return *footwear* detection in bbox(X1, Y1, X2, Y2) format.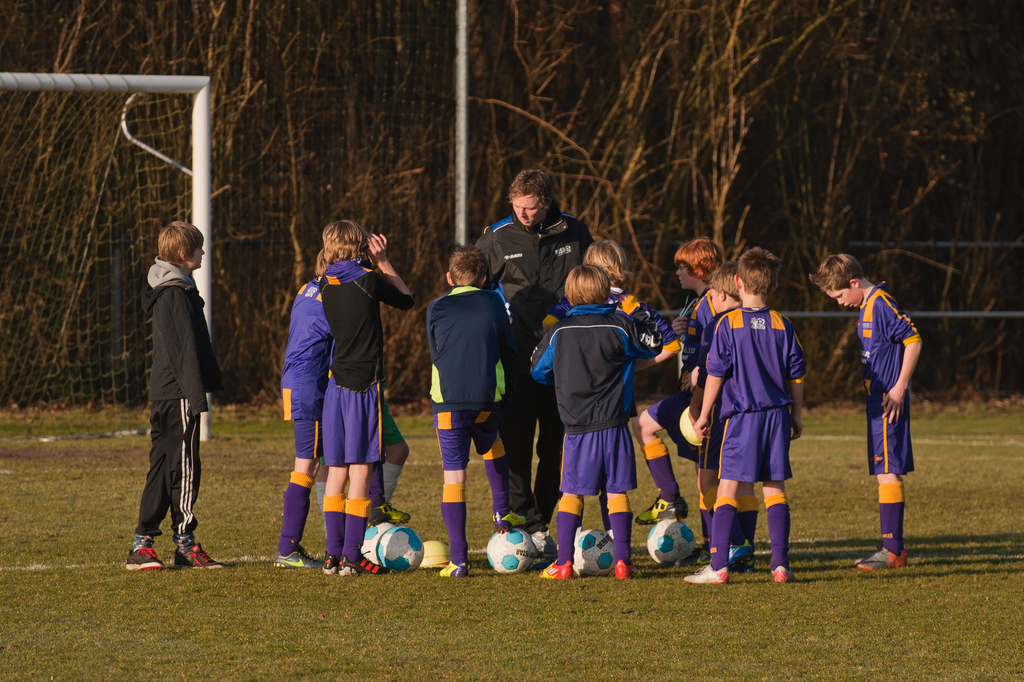
bbox(129, 541, 163, 567).
